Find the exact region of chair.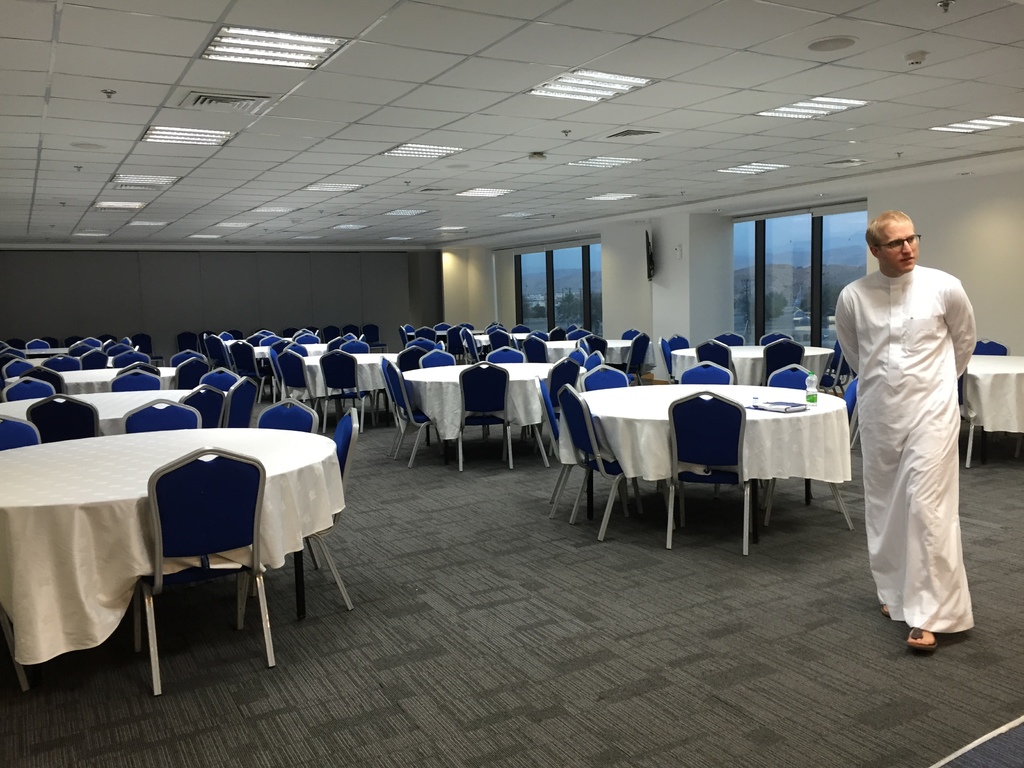
Exact region: 678,361,735,495.
